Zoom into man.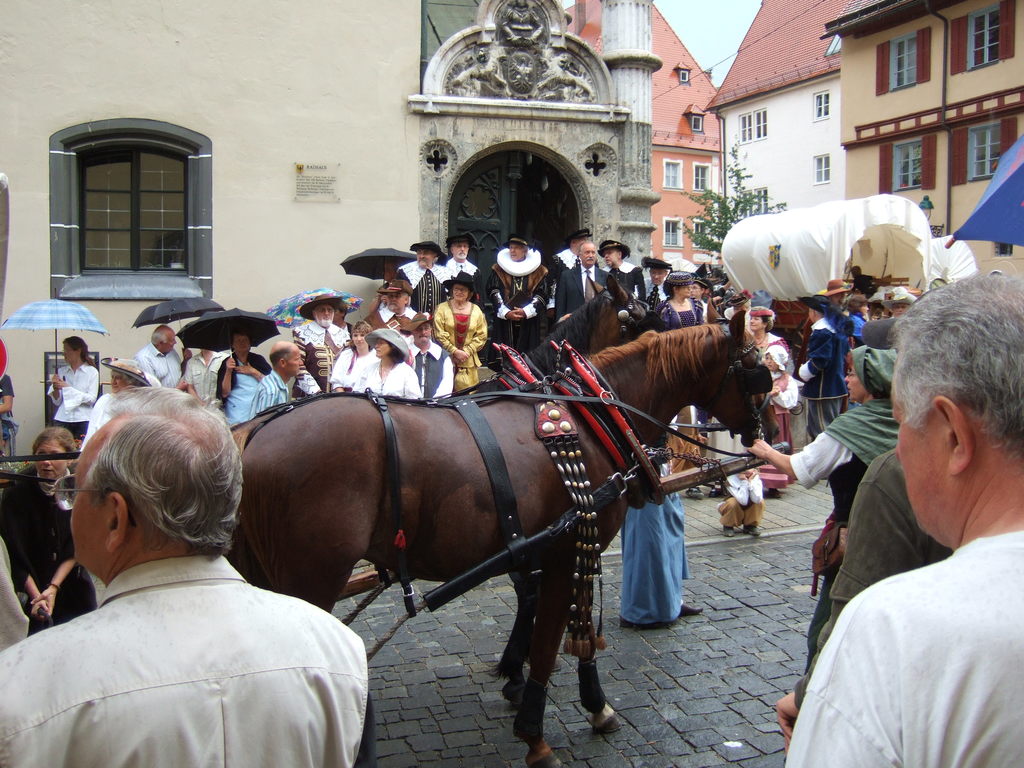
Zoom target: 685, 276, 710, 324.
